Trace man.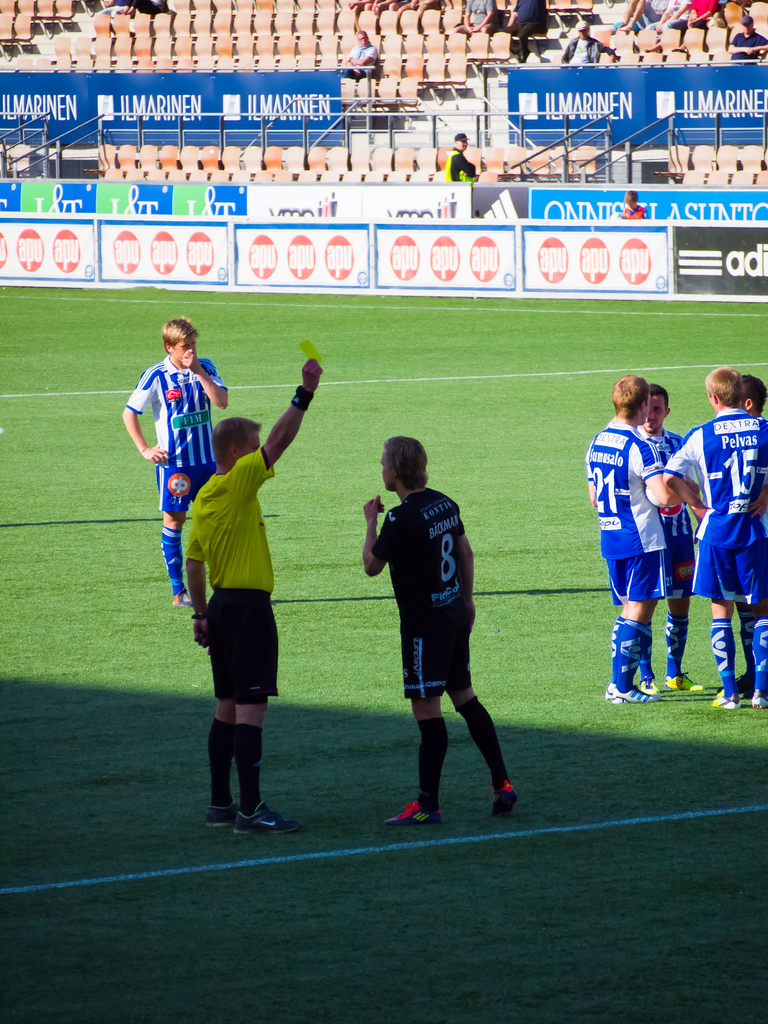
Traced to crop(444, 129, 483, 185).
